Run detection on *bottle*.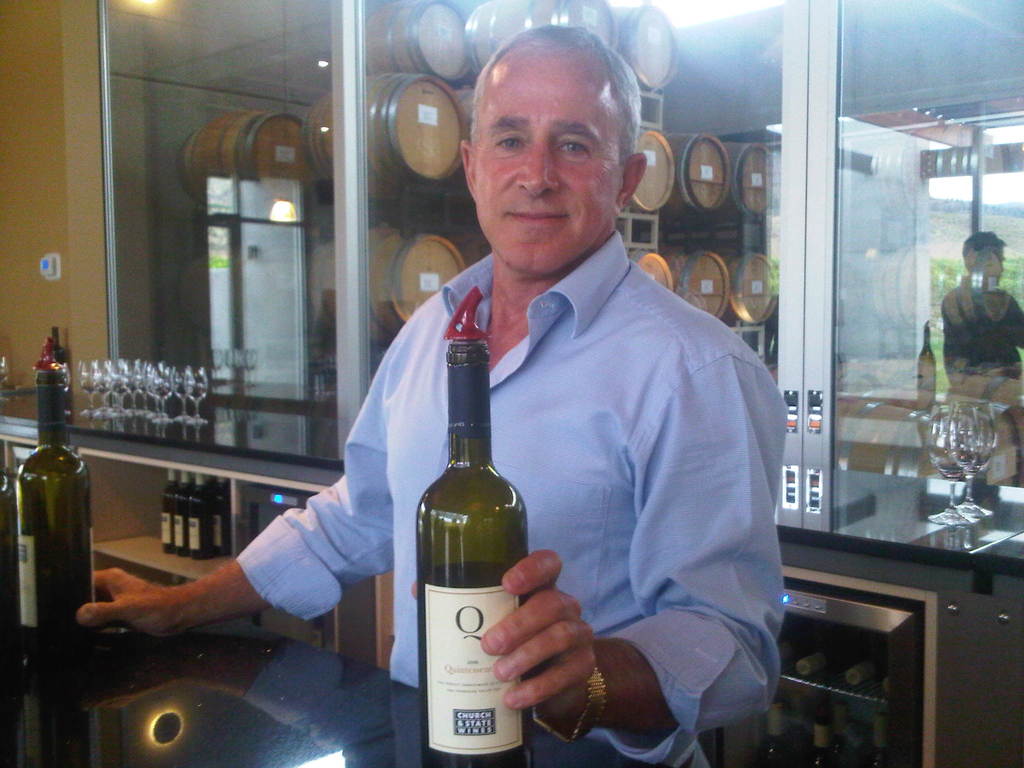
Result: 788:699:844:767.
